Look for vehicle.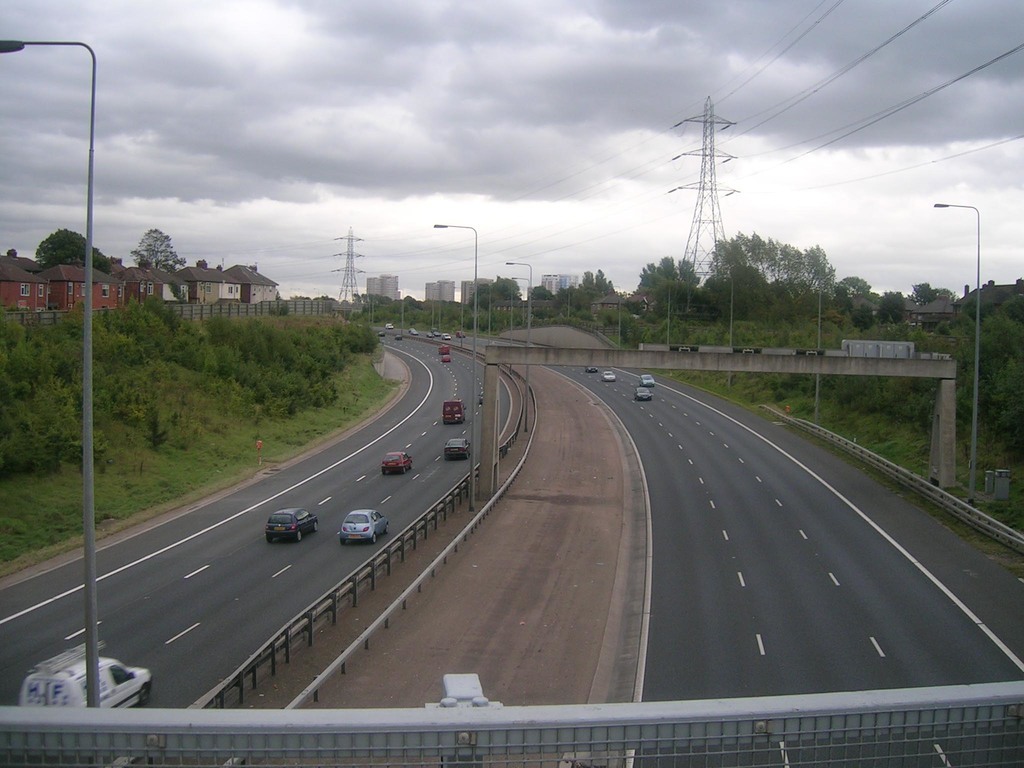
Found: l=383, t=452, r=417, b=476.
